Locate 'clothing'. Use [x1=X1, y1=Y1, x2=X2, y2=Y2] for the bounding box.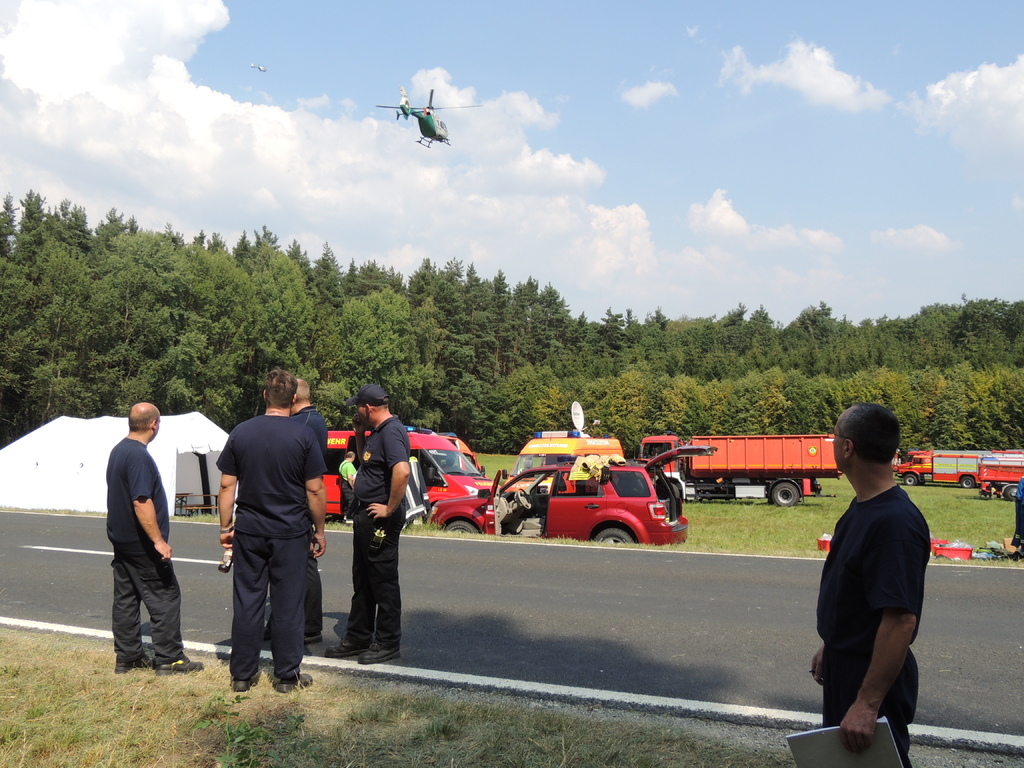
[x1=102, y1=434, x2=194, y2=667].
